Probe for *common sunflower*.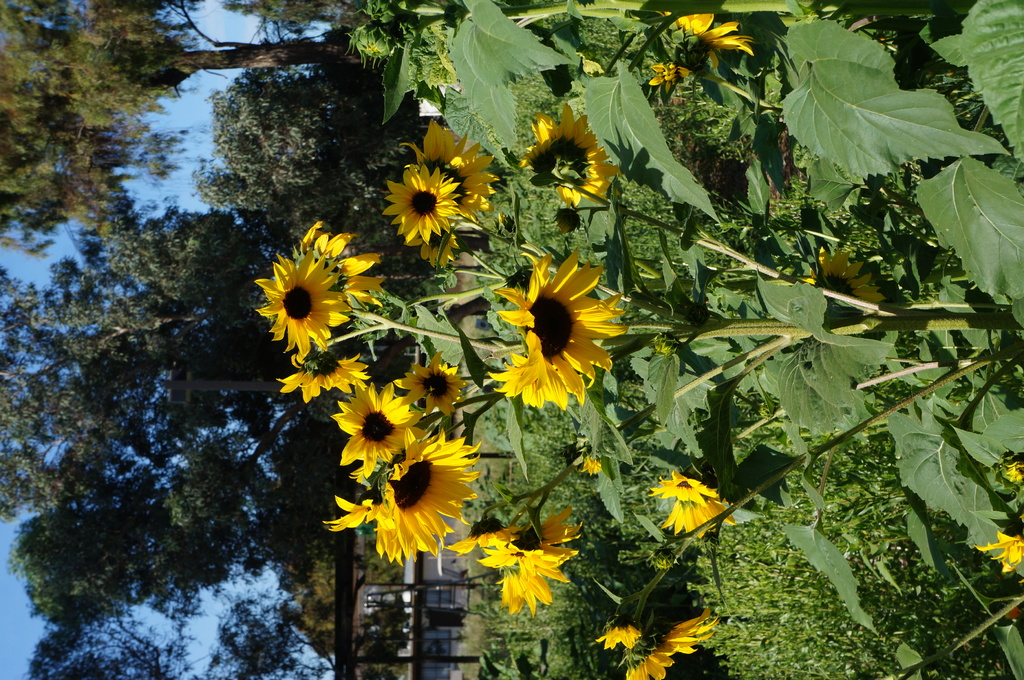
Probe result: (363, 429, 483, 560).
